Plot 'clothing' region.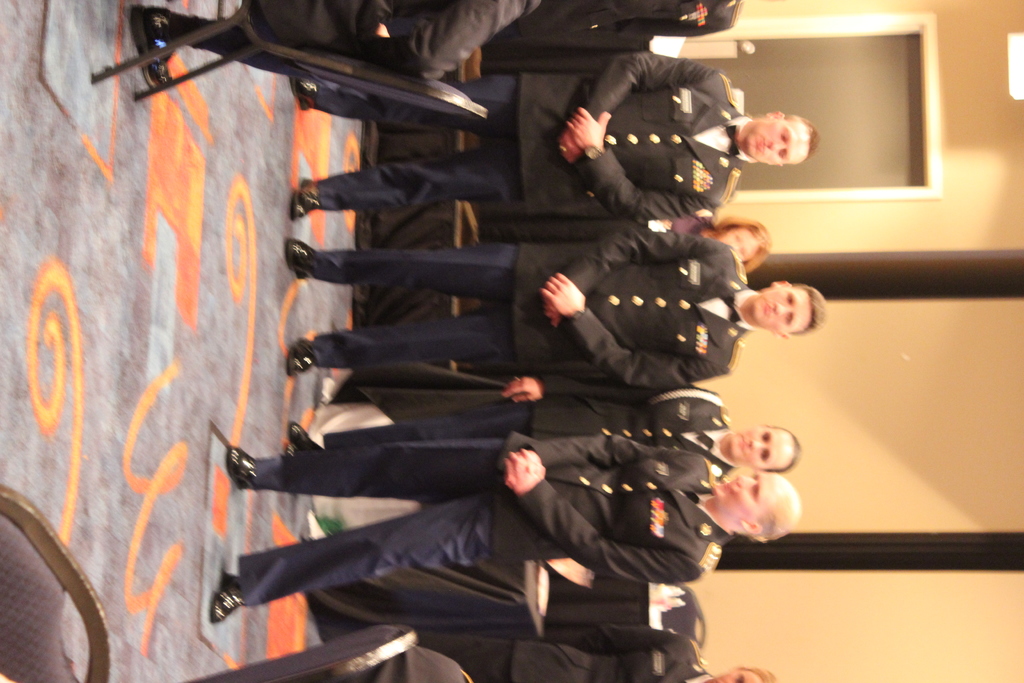
Plotted at BBox(312, 218, 753, 384).
